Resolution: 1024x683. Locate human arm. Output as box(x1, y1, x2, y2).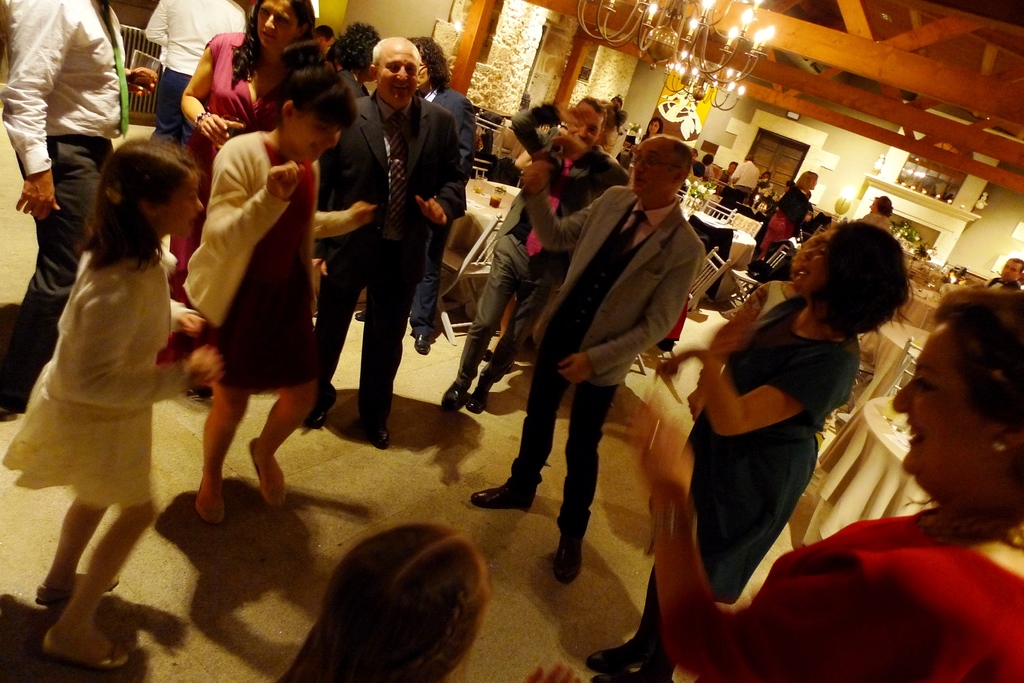
box(561, 235, 704, 382).
